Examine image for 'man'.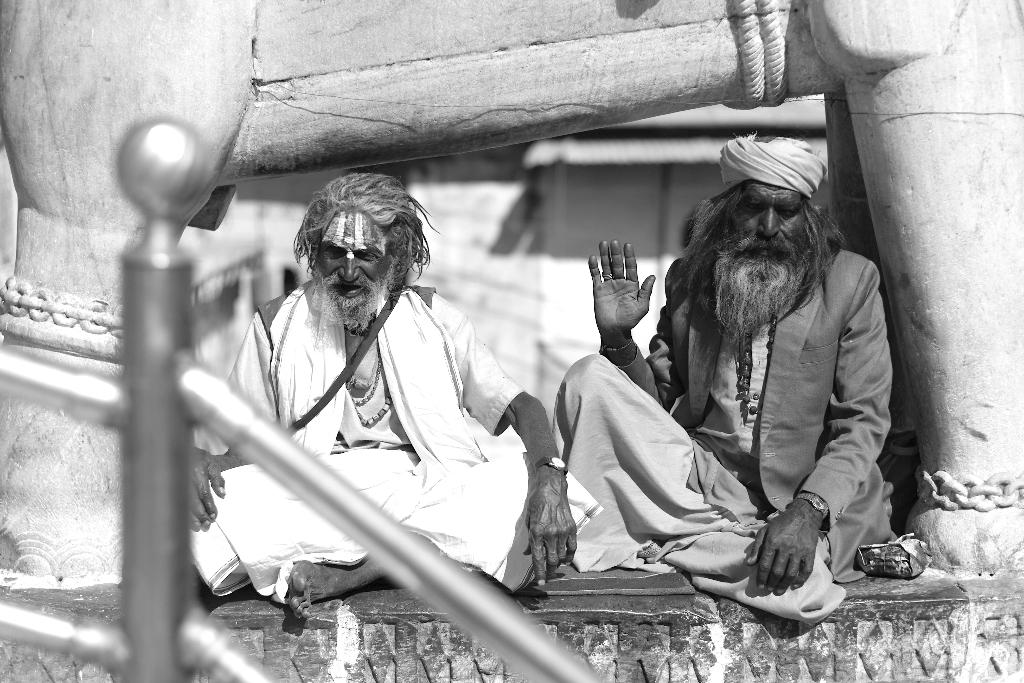
Examination result: rect(175, 158, 570, 661).
